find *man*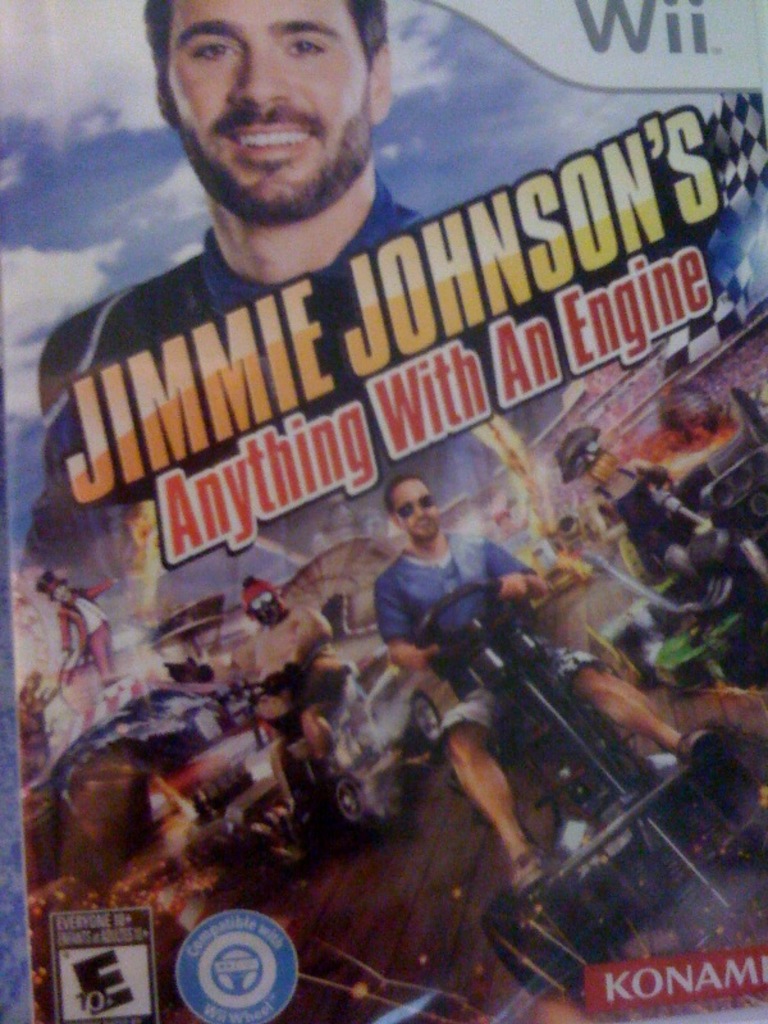
select_region(42, 568, 122, 684)
